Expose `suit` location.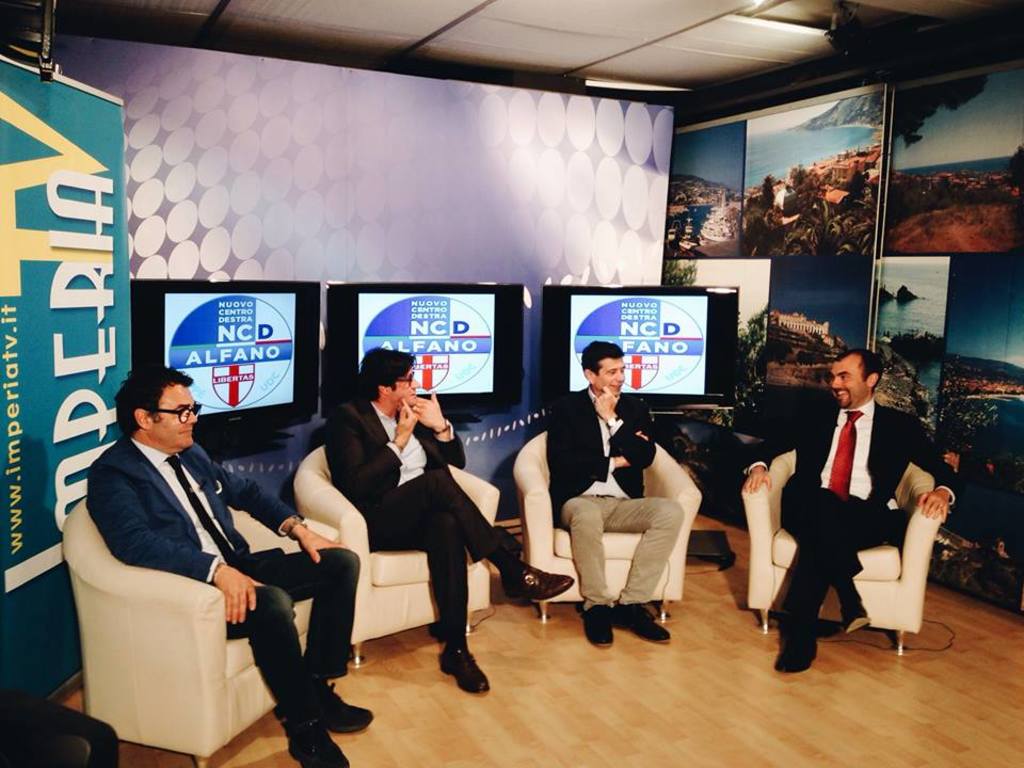
Exposed at [left=741, top=391, right=963, bottom=649].
